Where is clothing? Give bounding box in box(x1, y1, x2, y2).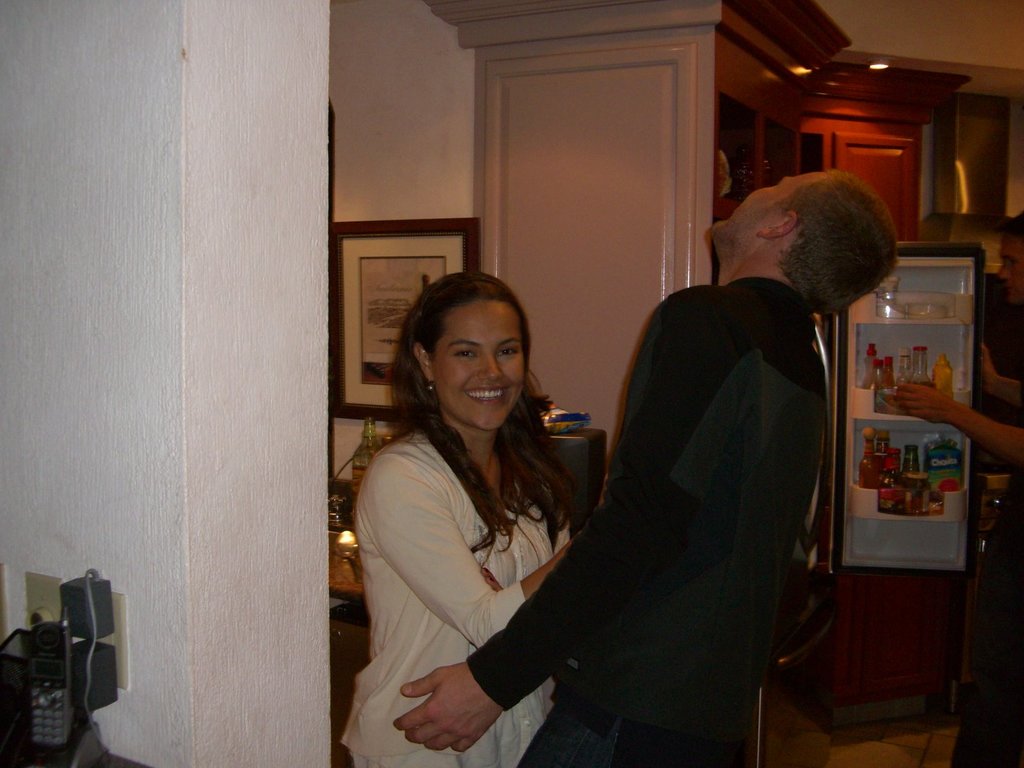
box(463, 268, 816, 767).
